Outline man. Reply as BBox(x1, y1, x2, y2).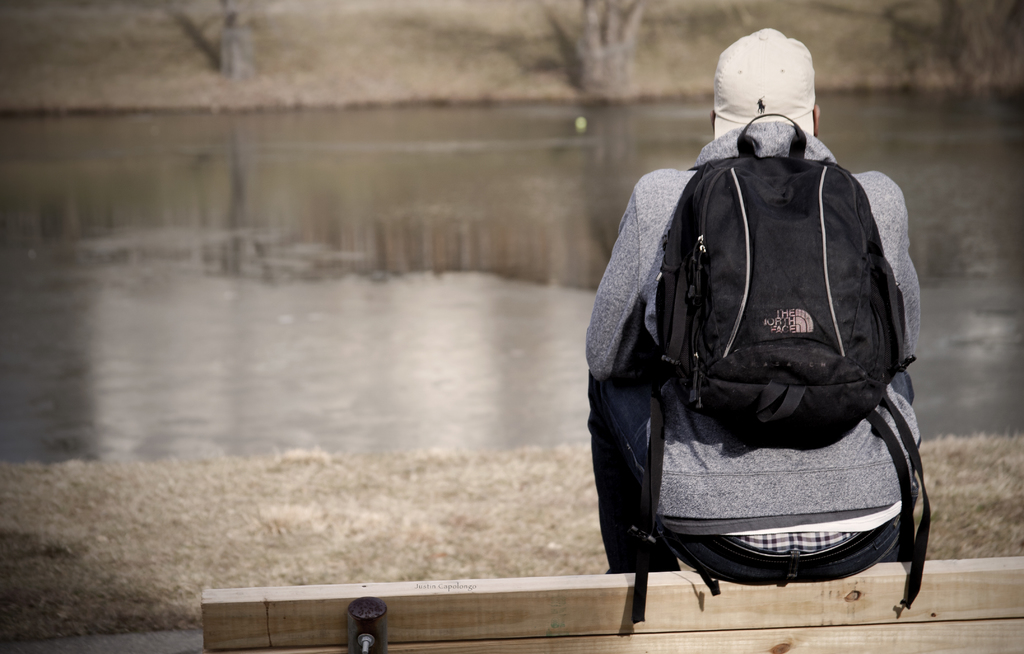
BBox(550, 28, 933, 632).
